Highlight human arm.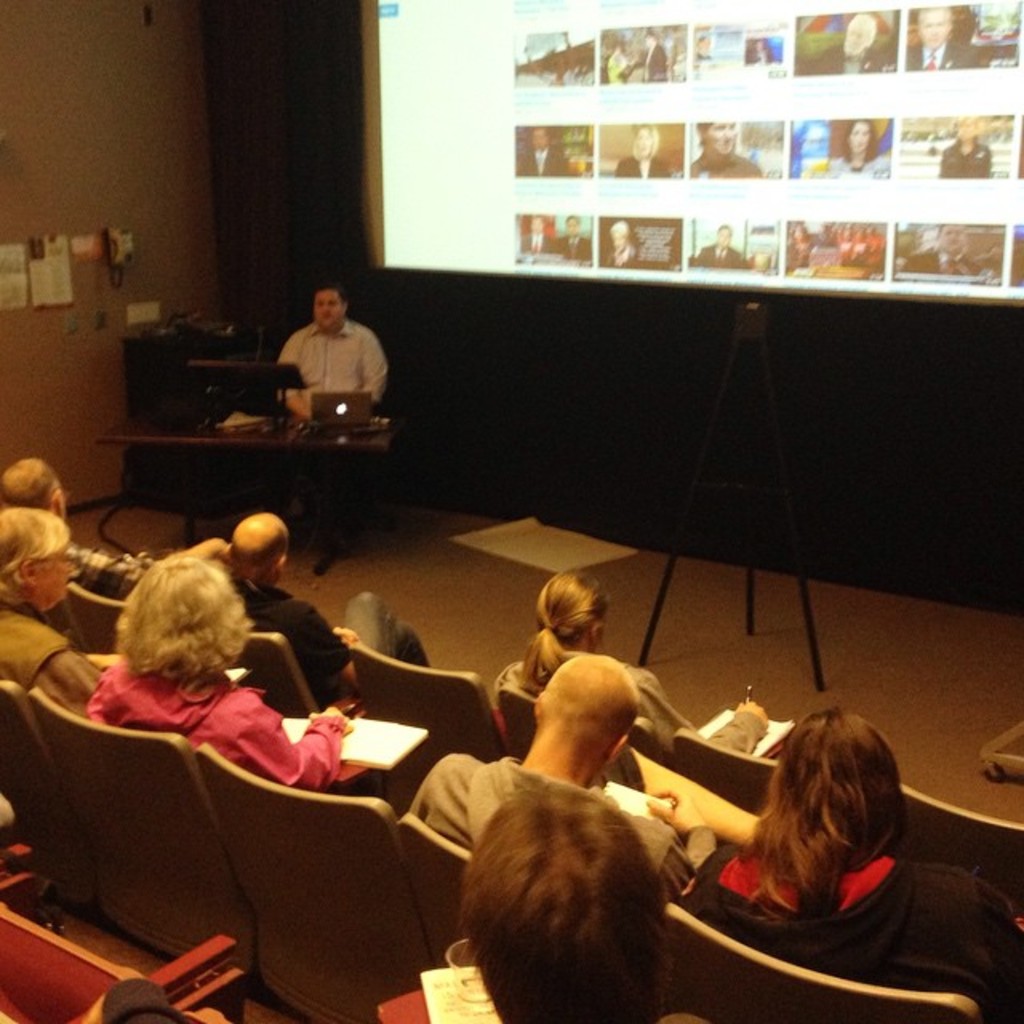
Highlighted region: [left=259, top=318, right=310, bottom=429].
